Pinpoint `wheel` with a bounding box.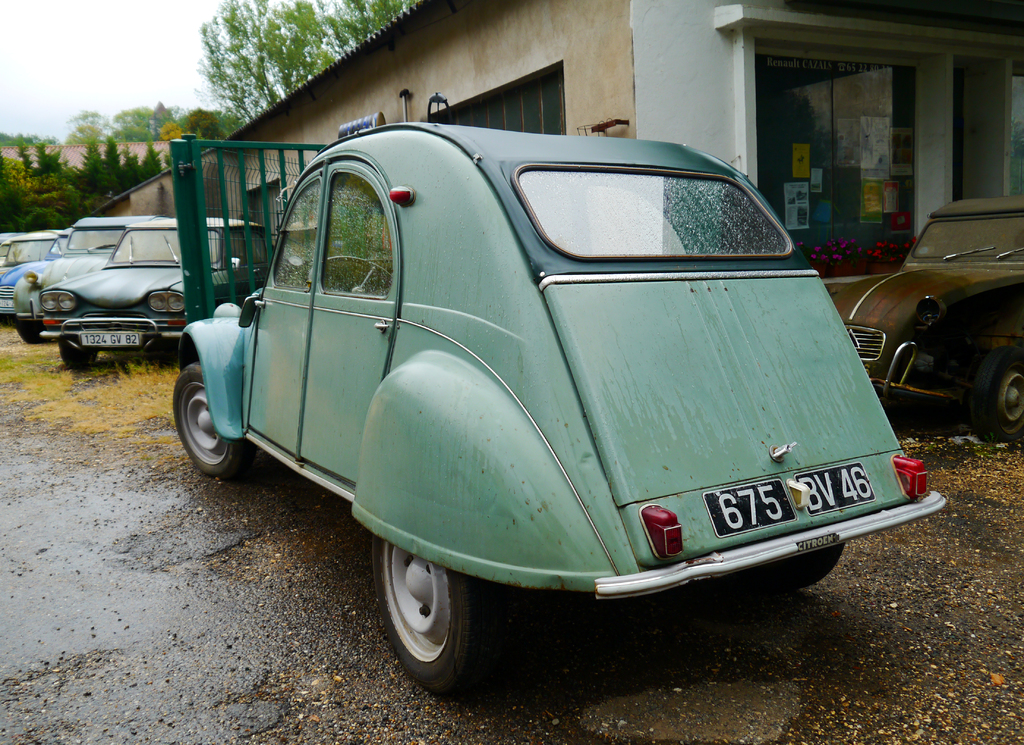
[307,253,396,294].
